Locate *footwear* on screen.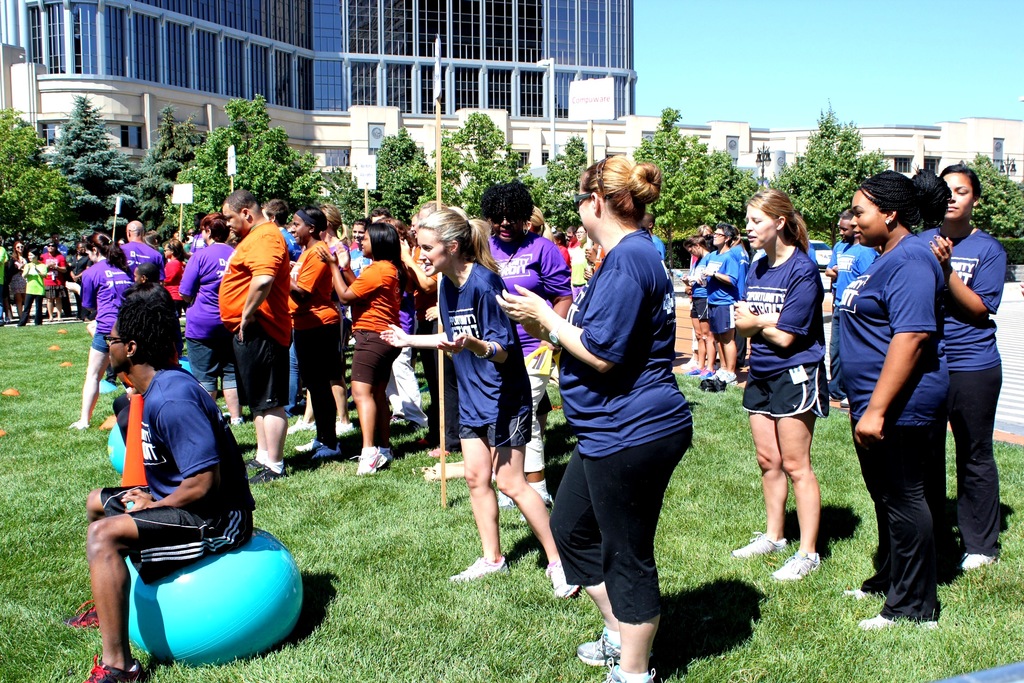
On screen at box(15, 320, 27, 325).
